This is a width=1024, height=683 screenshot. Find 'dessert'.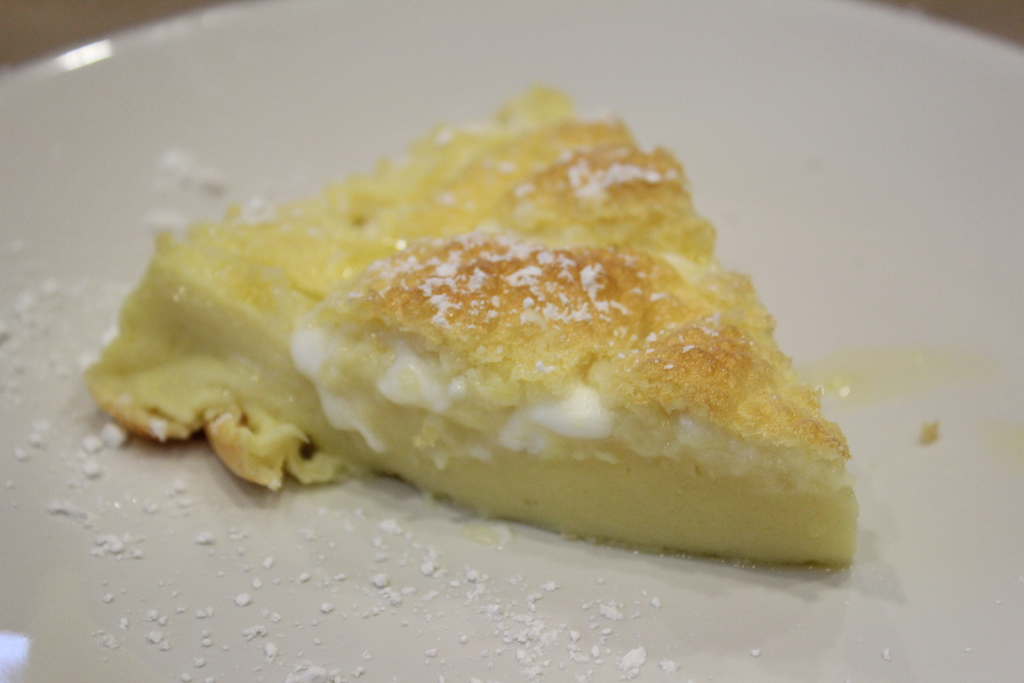
Bounding box: {"left": 94, "top": 88, "right": 860, "bottom": 580}.
